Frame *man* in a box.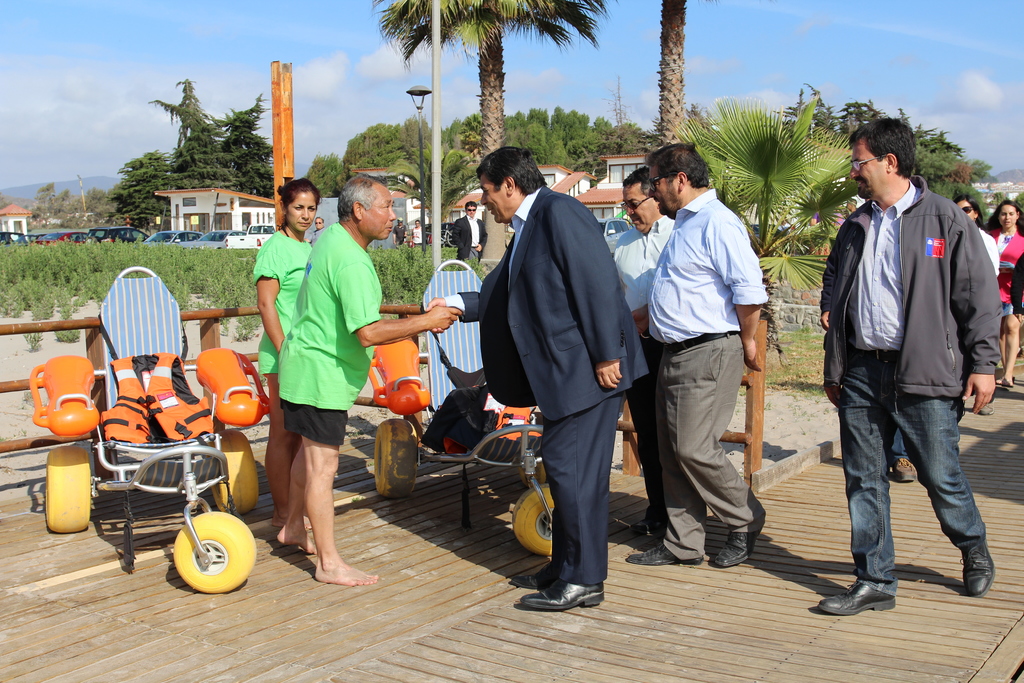
bbox=(450, 202, 485, 260).
